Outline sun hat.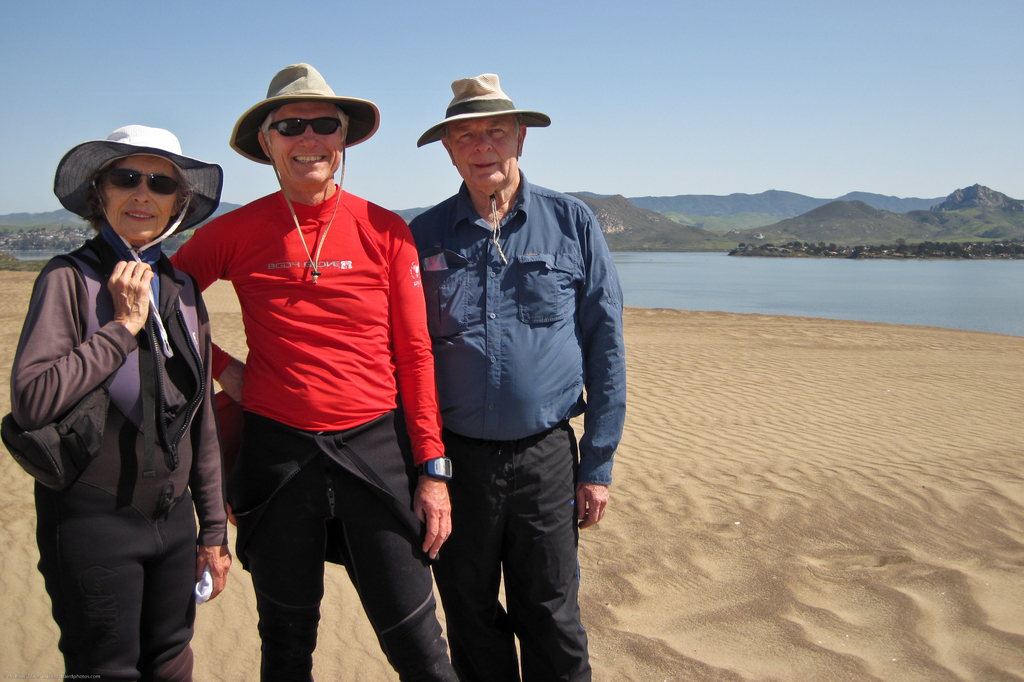
Outline: rect(410, 69, 551, 267).
